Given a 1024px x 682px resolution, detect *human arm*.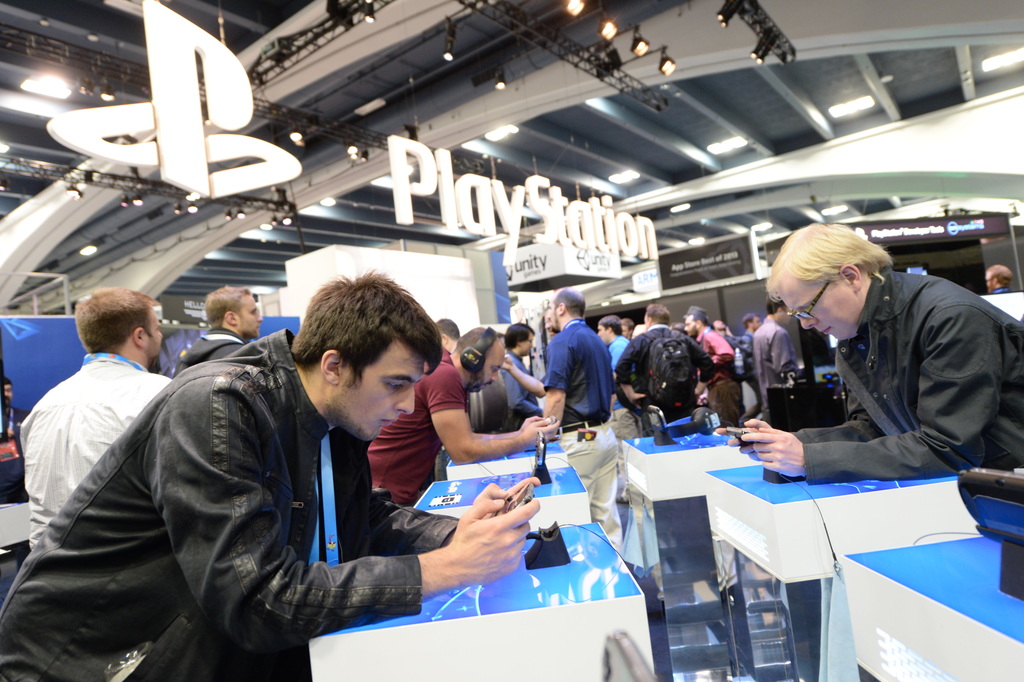
471:409:540:438.
